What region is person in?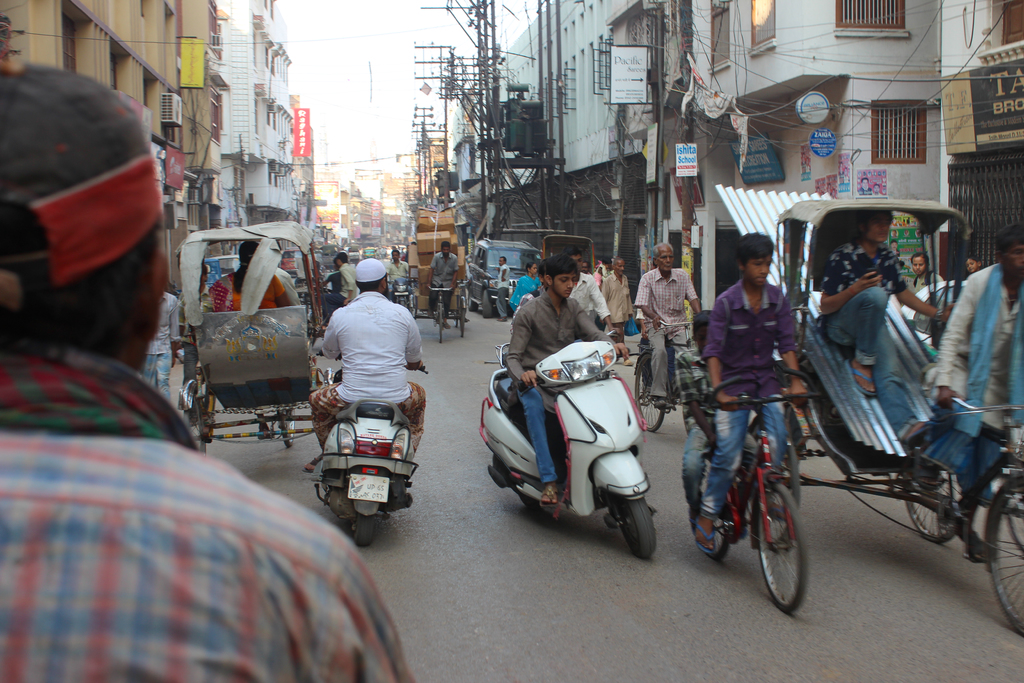
region(198, 240, 298, 313).
